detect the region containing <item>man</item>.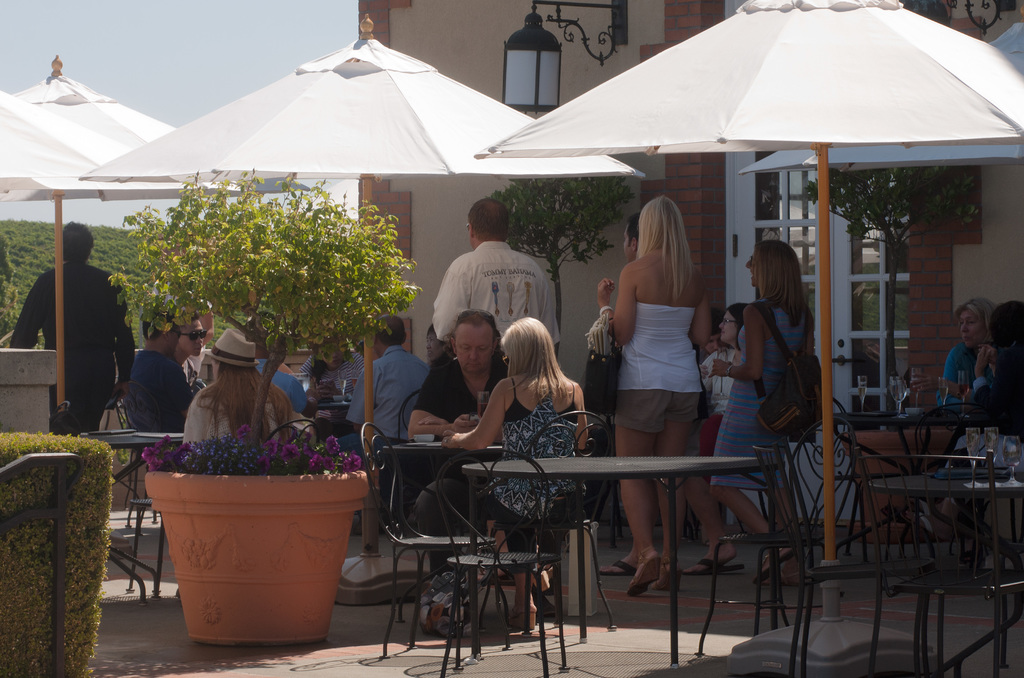
x1=166, y1=304, x2=209, y2=392.
